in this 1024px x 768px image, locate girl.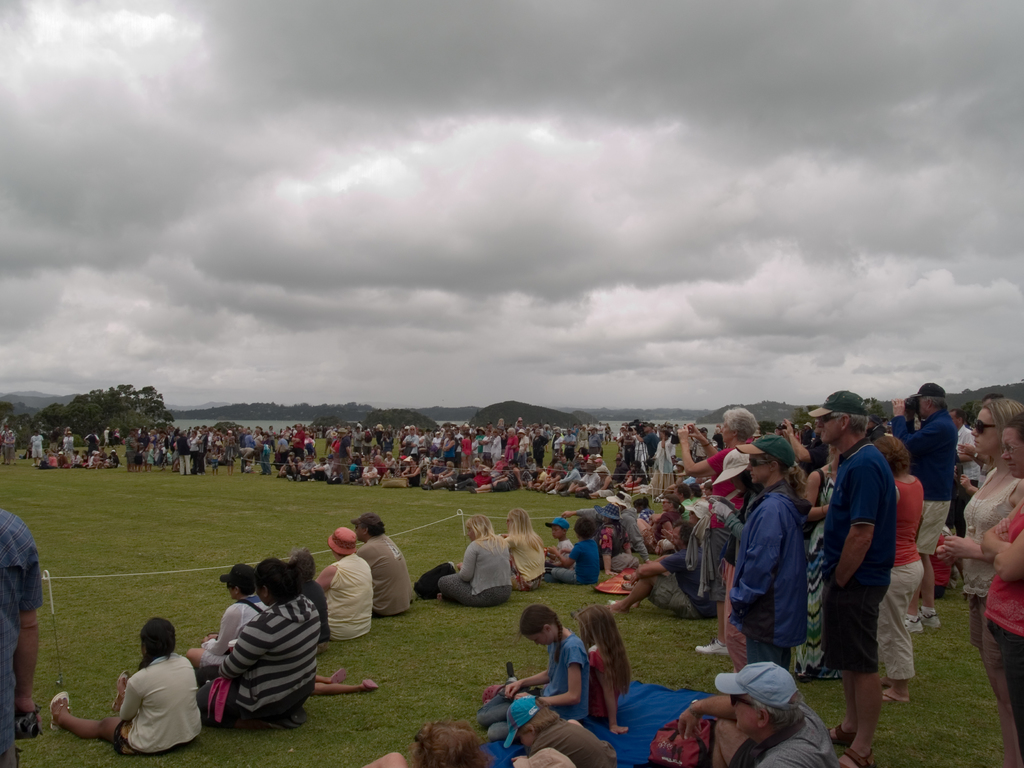
Bounding box: {"x1": 50, "y1": 618, "x2": 200, "y2": 753}.
